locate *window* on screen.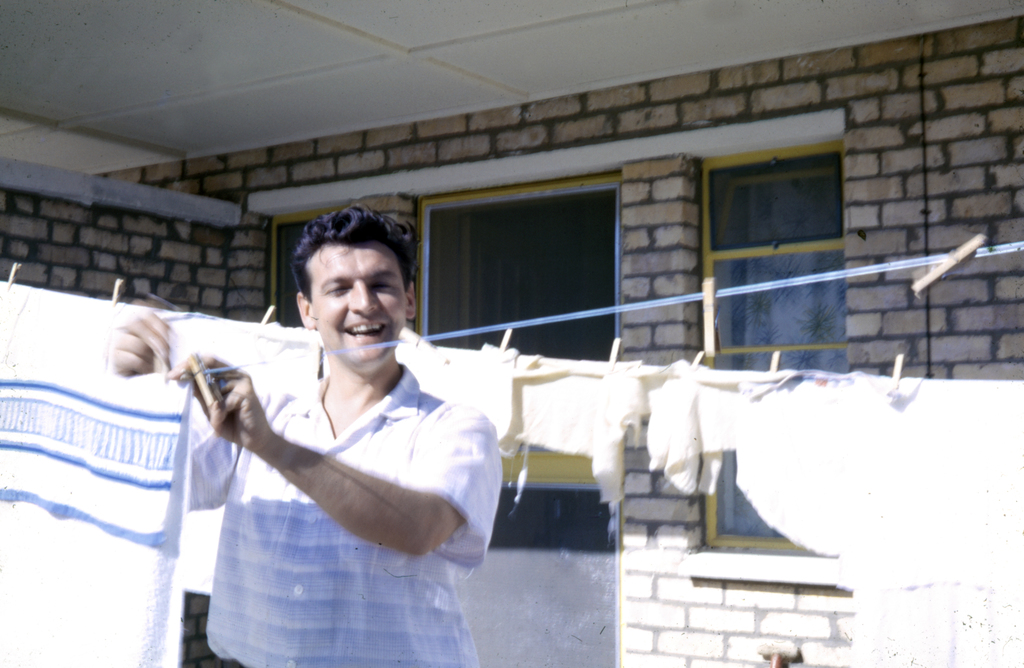
On screen at (259, 204, 402, 323).
